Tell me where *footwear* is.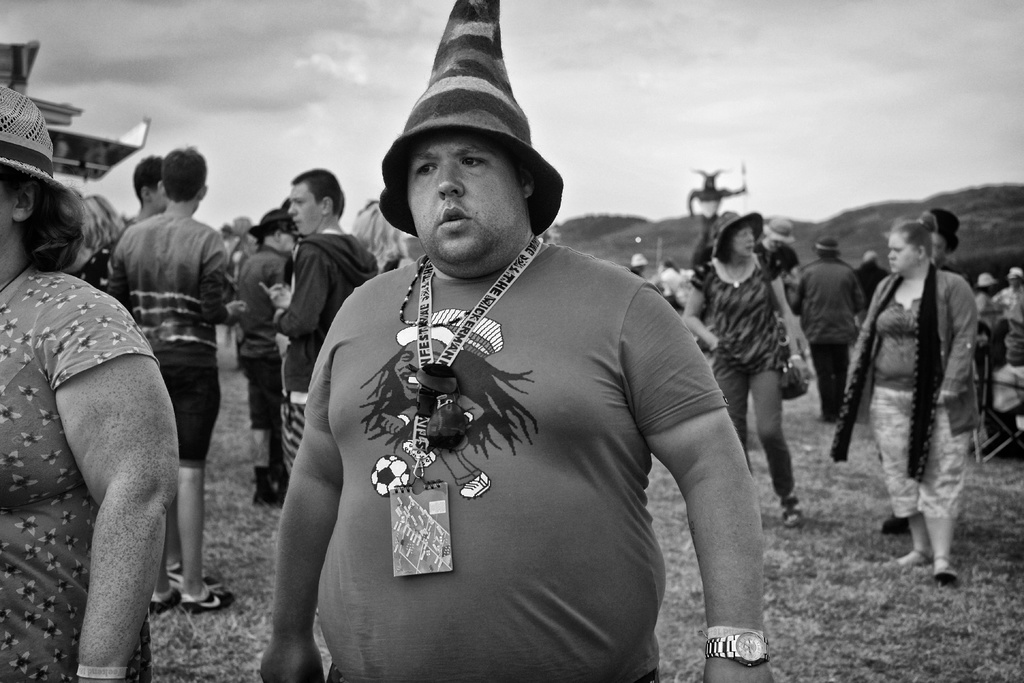
*footwear* is at 154 588 180 614.
